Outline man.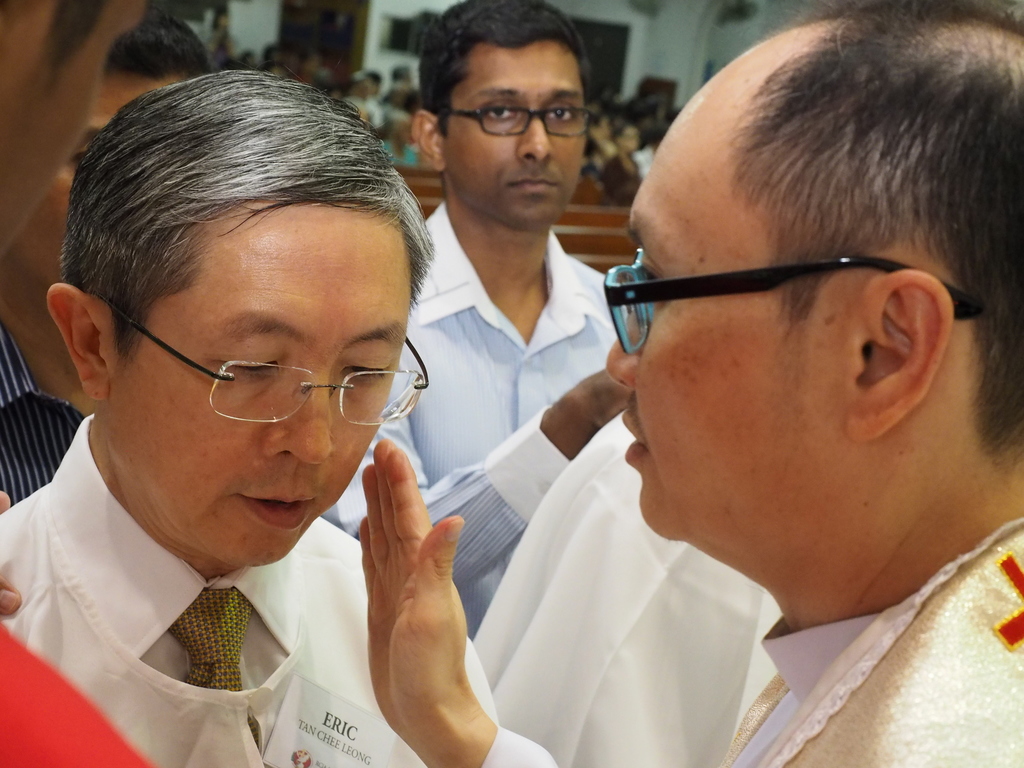
Outline: locate(0, 4, 214, 504).
